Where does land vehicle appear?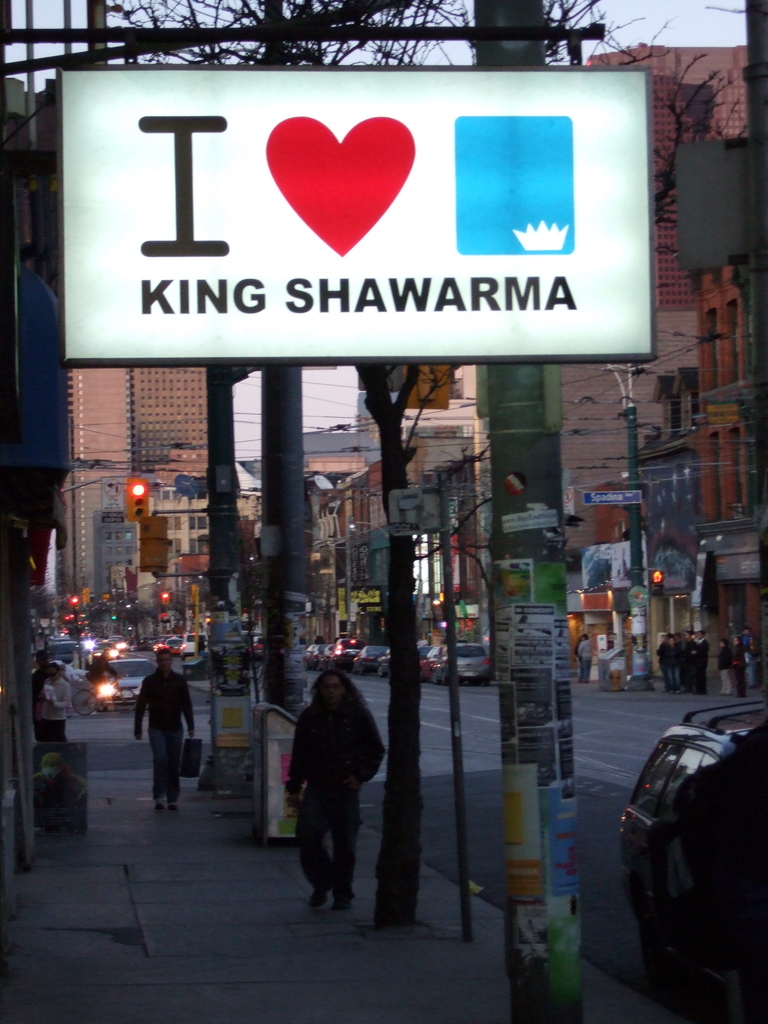
Appears at pyautogui.locateOnScreen(170, 634, 179, 652).
